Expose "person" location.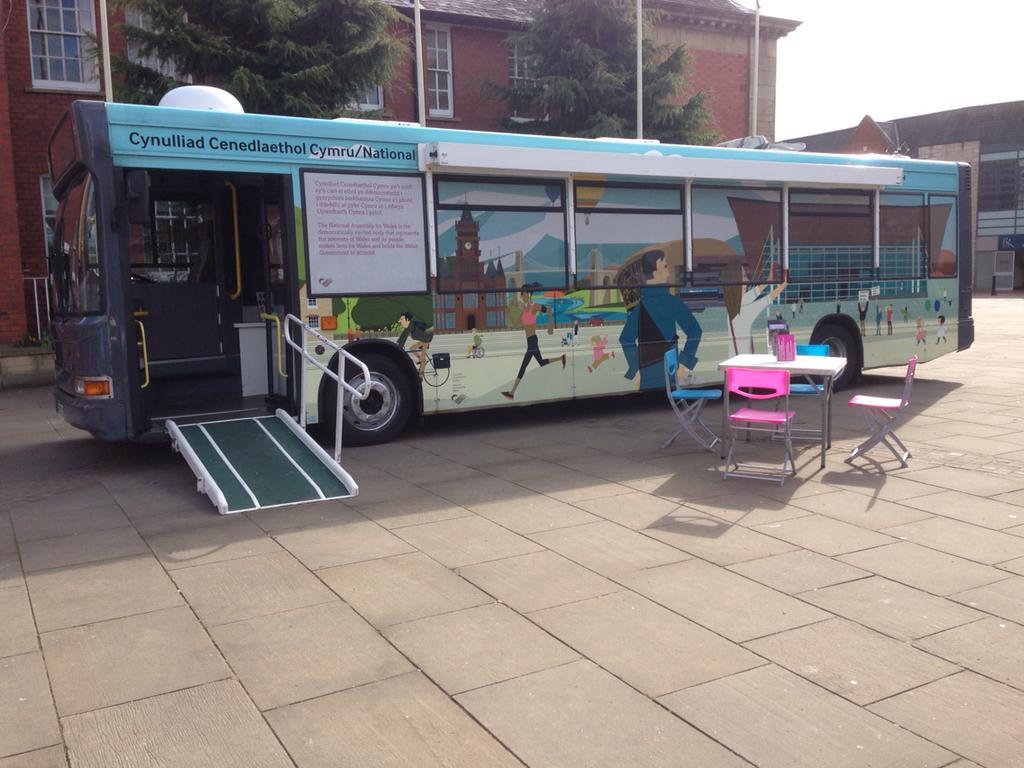
Exposed at pyautogui.locateOnScreen(723, 255, 789, 369).
